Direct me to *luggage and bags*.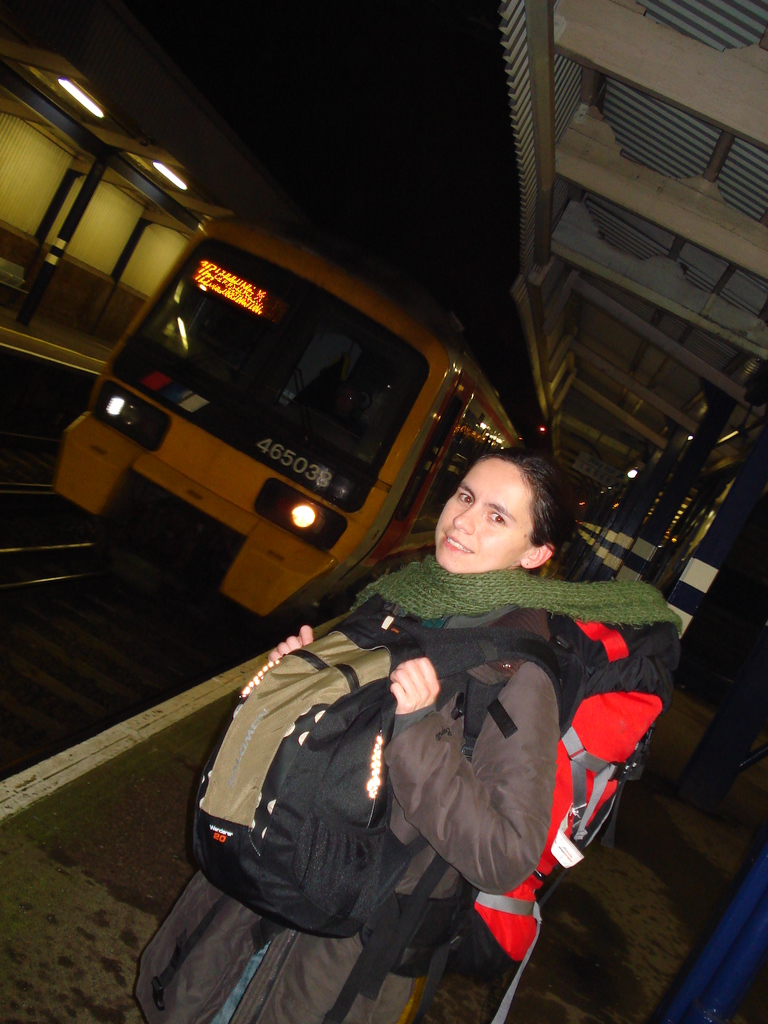
Direction: [184, 589, 593, 991].
